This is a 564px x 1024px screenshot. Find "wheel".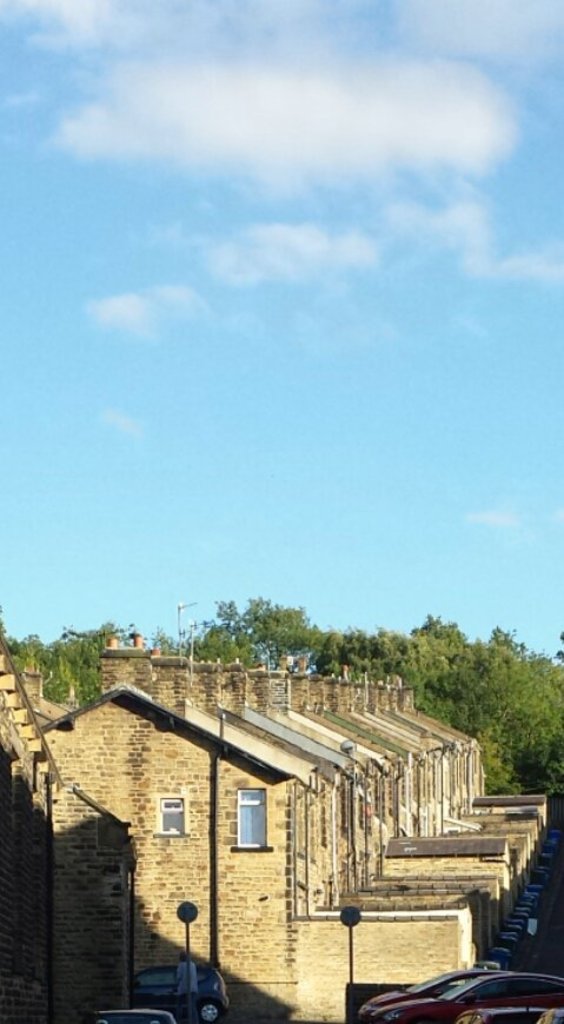
Bounding box: 200/997/218/1023.
